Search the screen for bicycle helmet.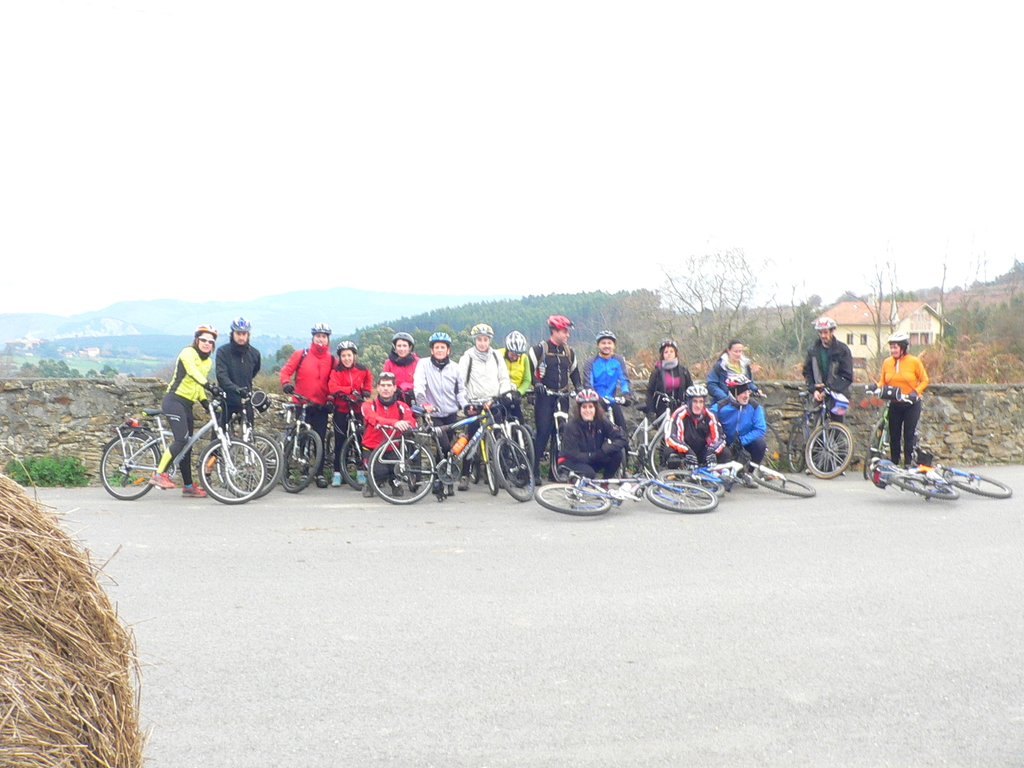
Found at (194, 321, 218, 336).
